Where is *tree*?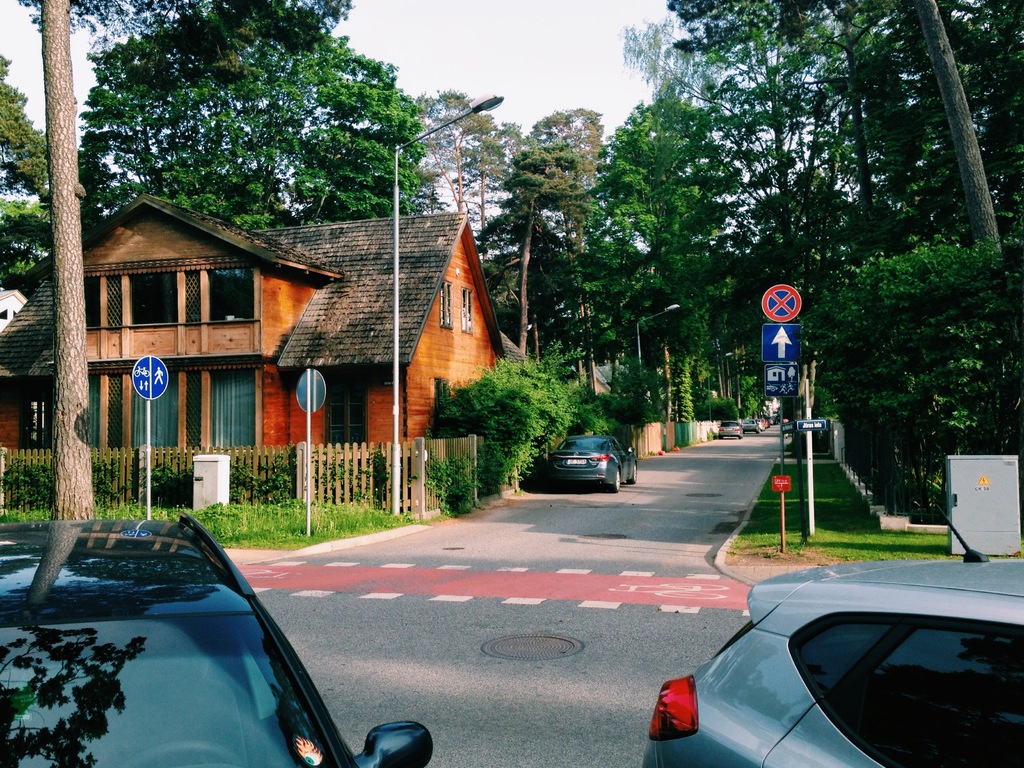
(59, 38, 459, 218).
